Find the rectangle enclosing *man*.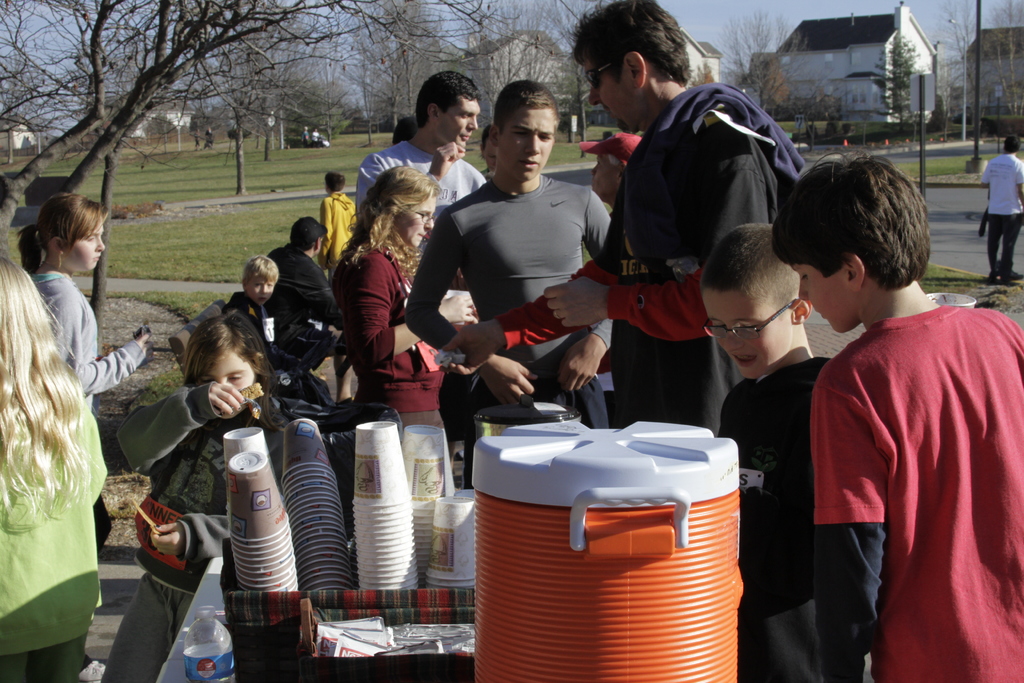
(left=980, top=132, right=1023, bottom=278).
